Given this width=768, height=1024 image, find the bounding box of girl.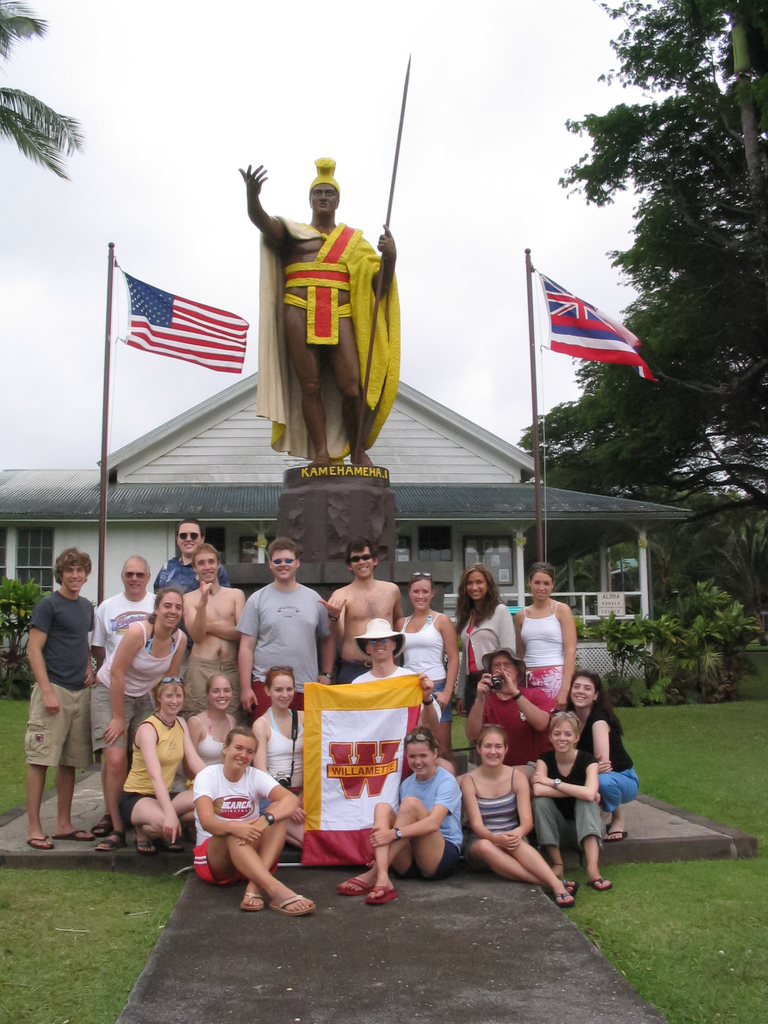
(x1=247, y1=667, x2=315, y2=840).
